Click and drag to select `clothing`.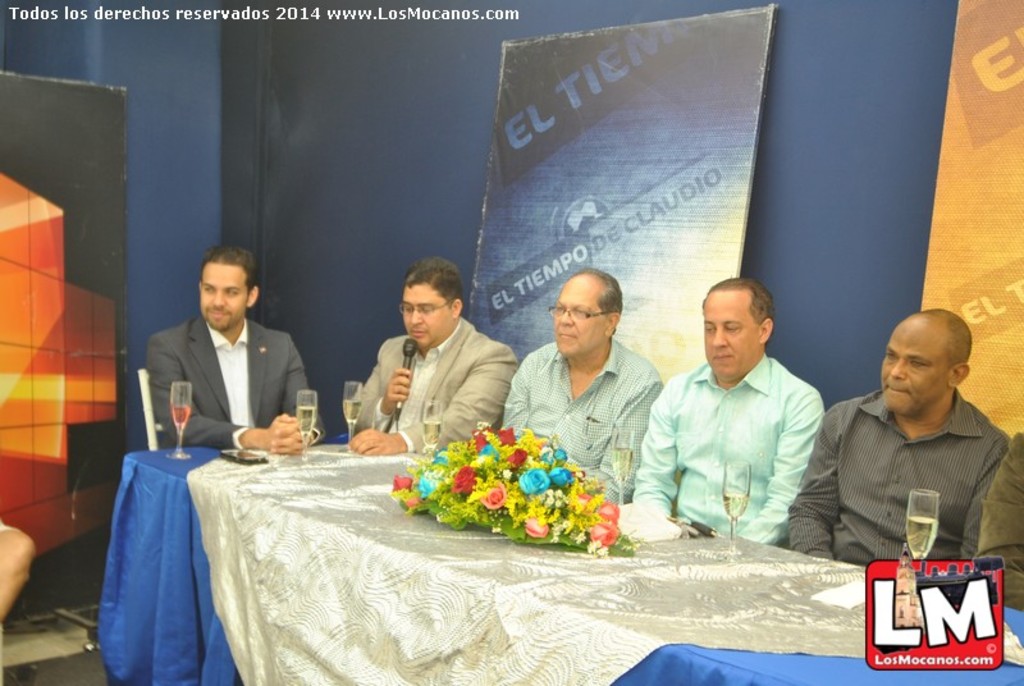
Selection: left=349, top=315, right=517, bottom=454.
